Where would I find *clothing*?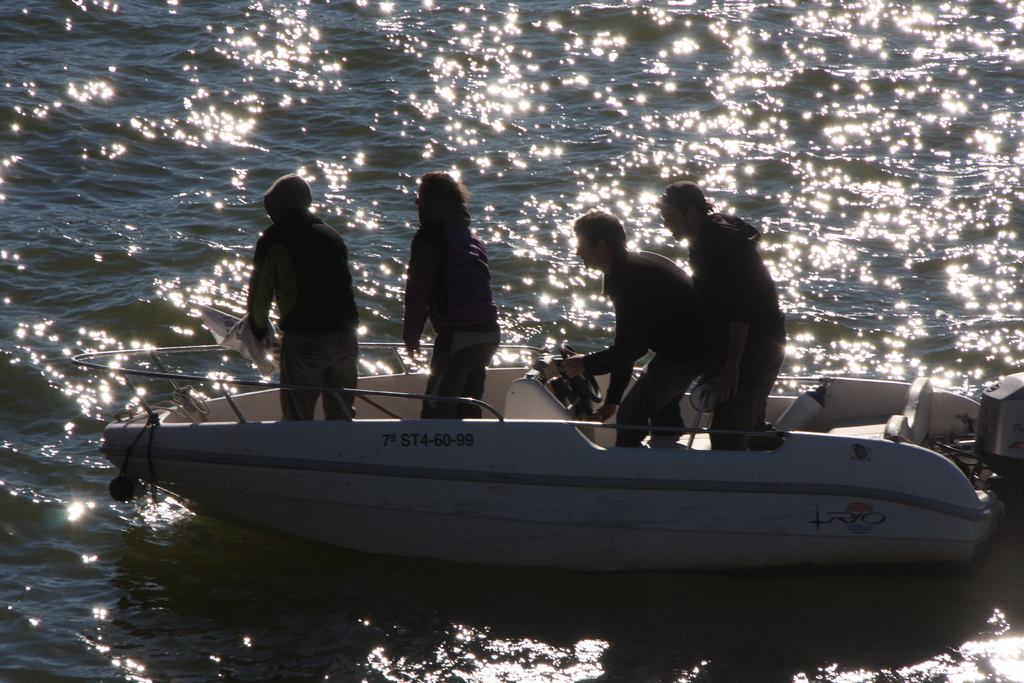
At 232,176,355,405.
